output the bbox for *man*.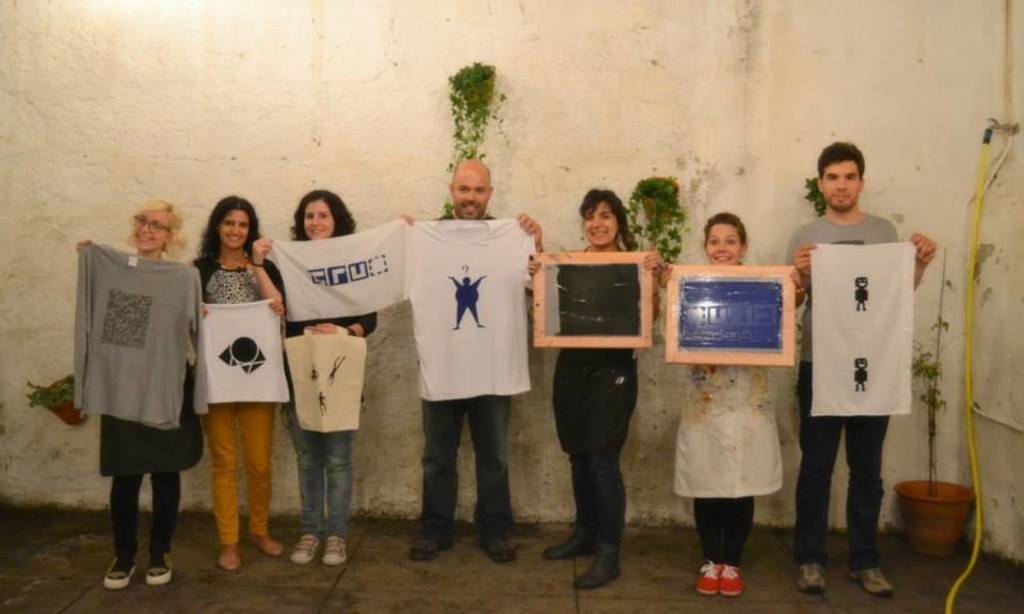
<region>787, 156, 928, 588</region>.
